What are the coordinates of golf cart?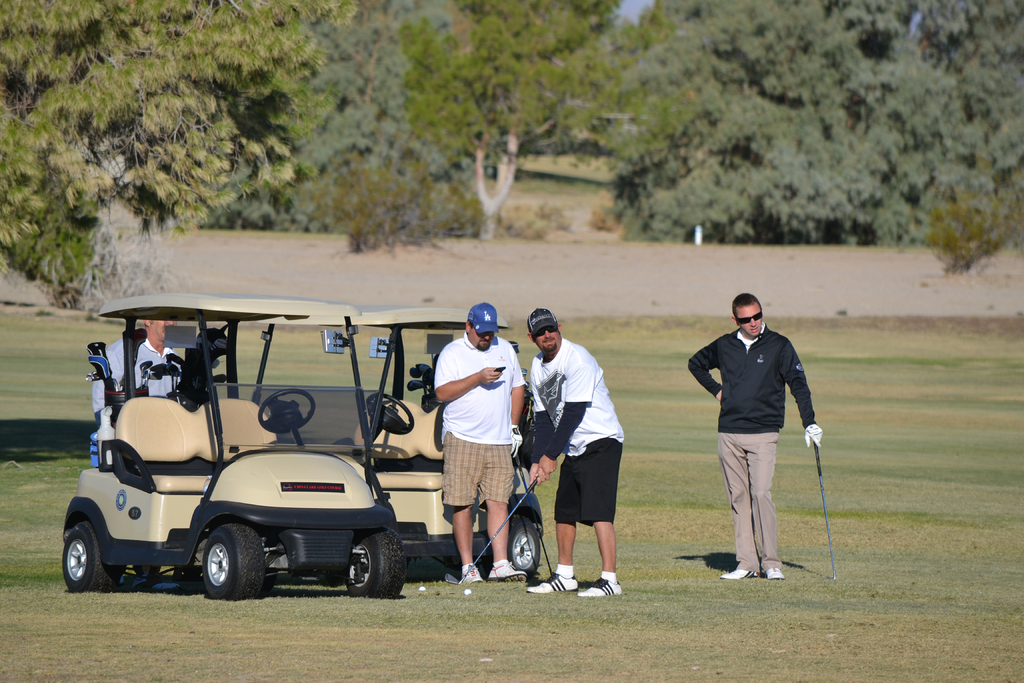
bbox=[246, 307, 545, 579].
